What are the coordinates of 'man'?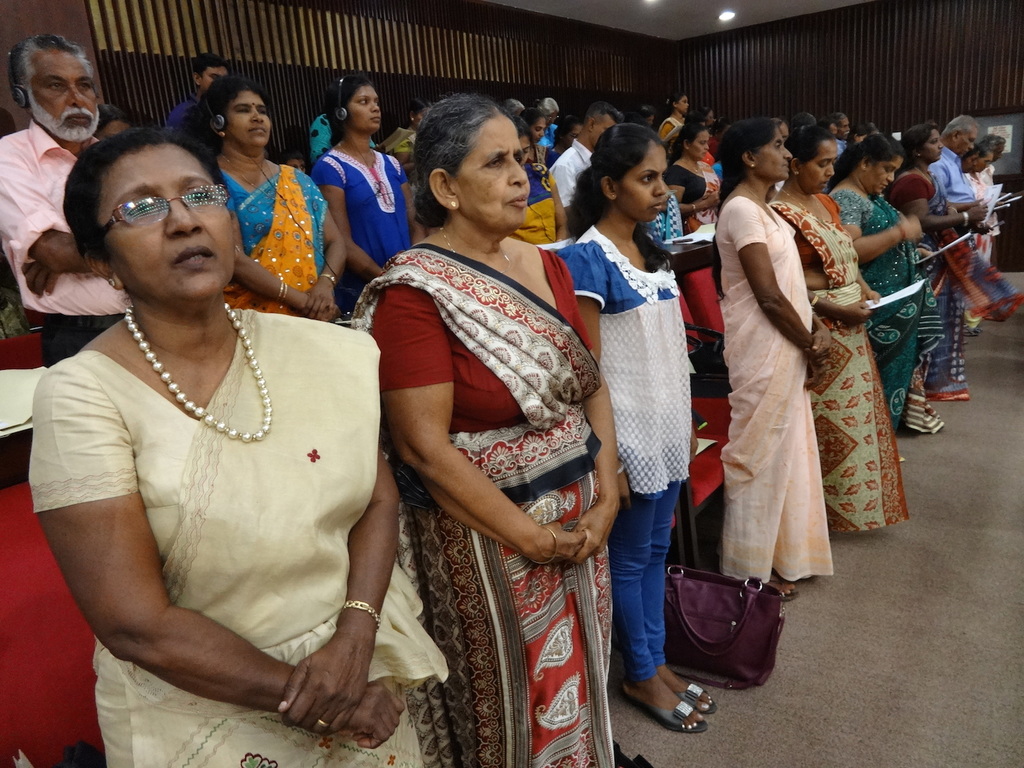
(left=548, top=102, right=624, bottom=231).
